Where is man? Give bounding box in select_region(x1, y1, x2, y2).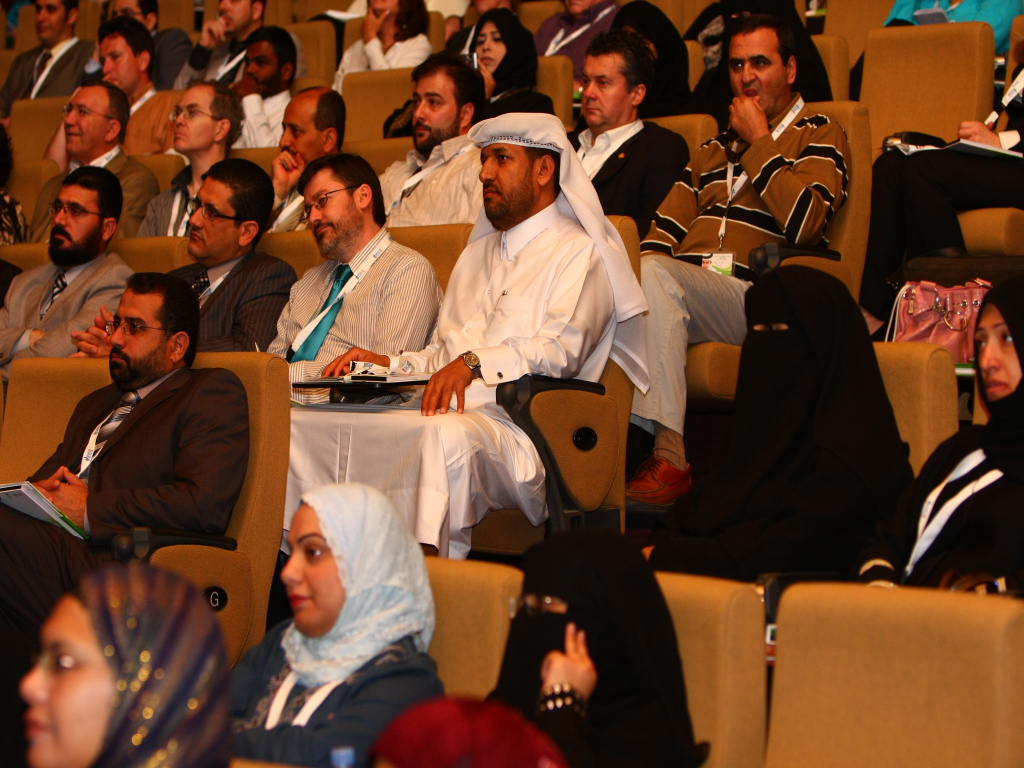
select_region(177, 0, 284, 97).
